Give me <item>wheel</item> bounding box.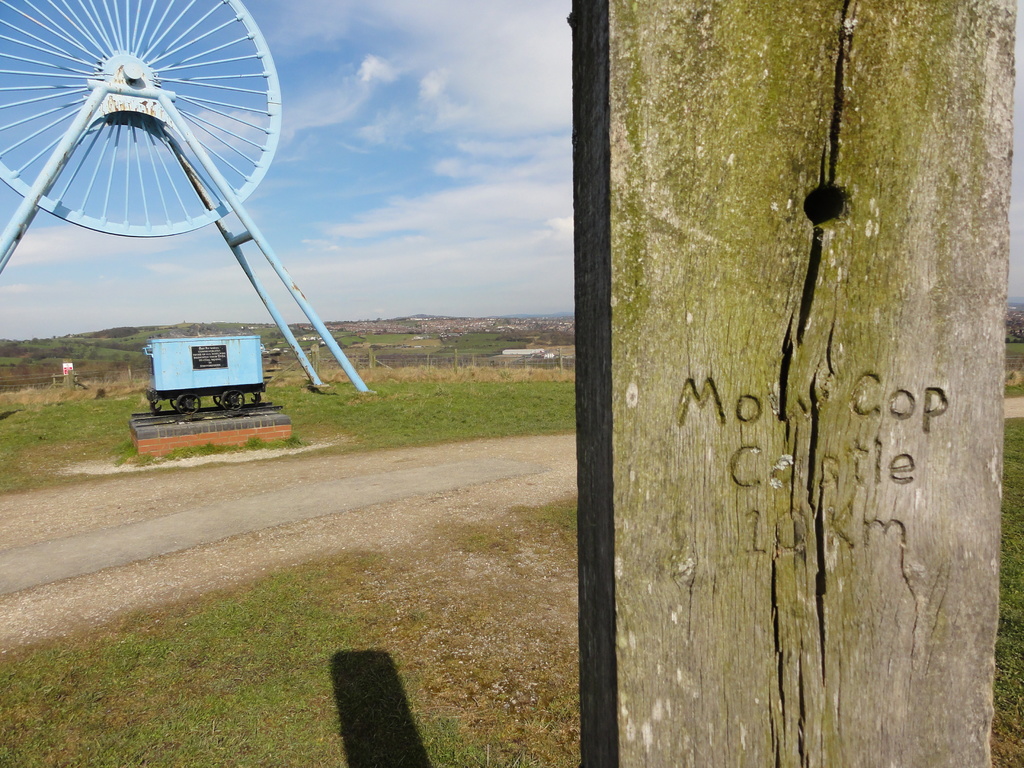
[x1=169, y1=401, x2=186, y2=412].
